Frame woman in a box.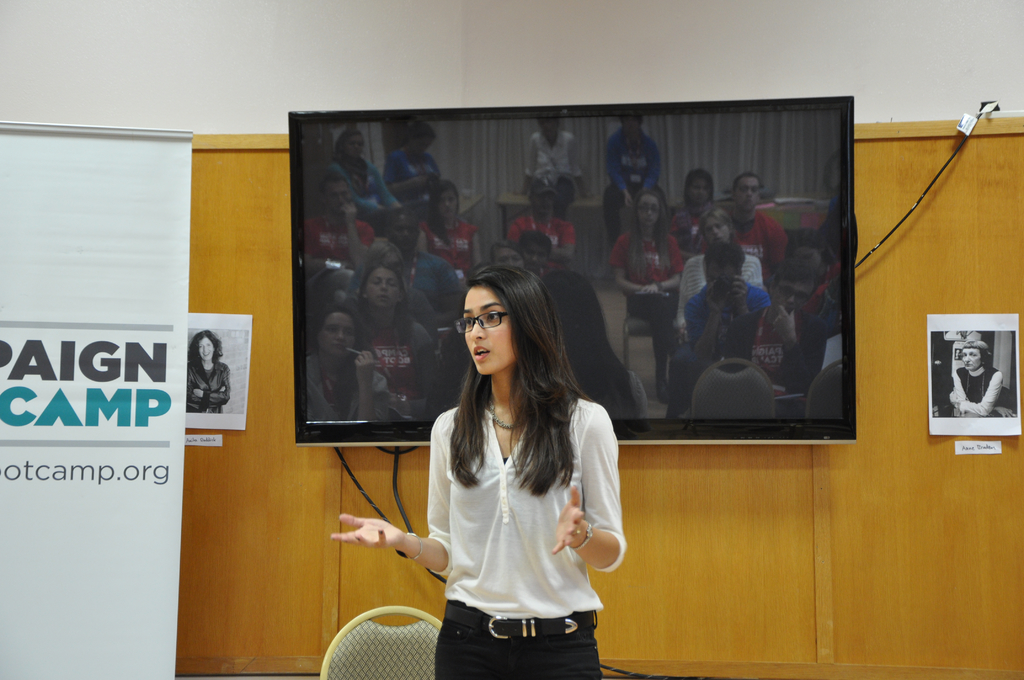
(x1=350, y1=258, x2=437, y2=410).
